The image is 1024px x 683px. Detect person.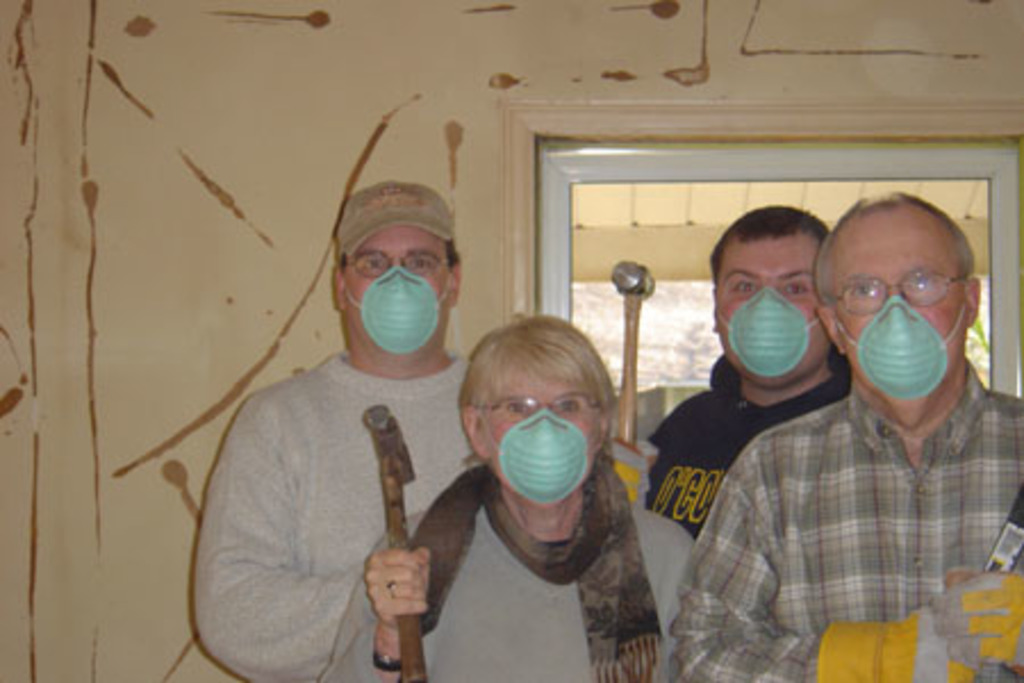
Detection: bbox=(637, 198, 858, 537).
